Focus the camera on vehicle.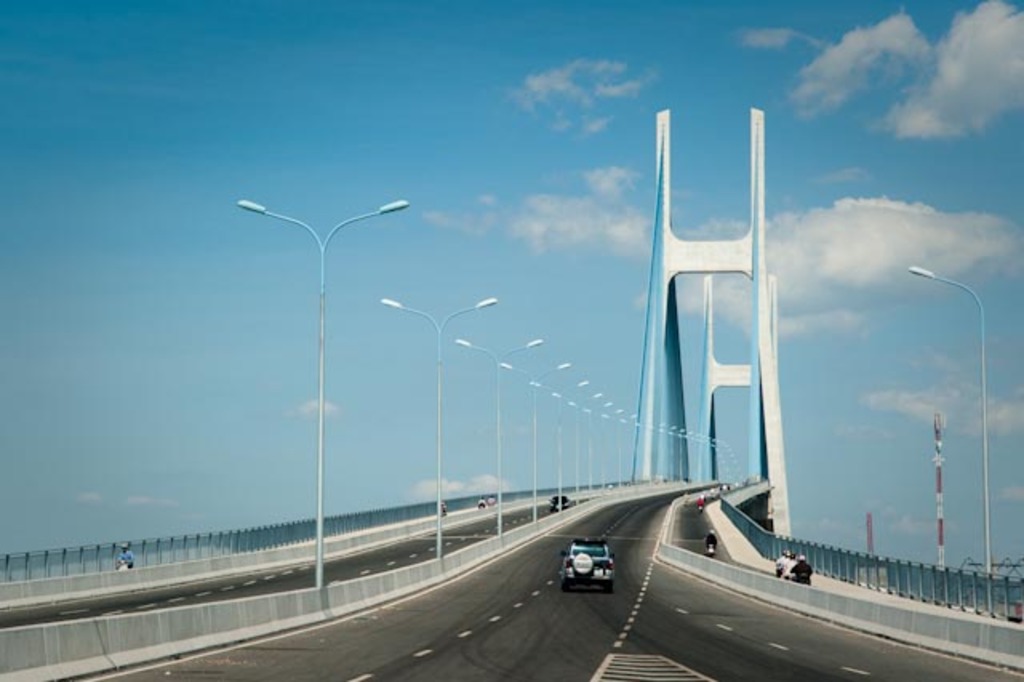
Focus region: 560, 533, 624, 596.
